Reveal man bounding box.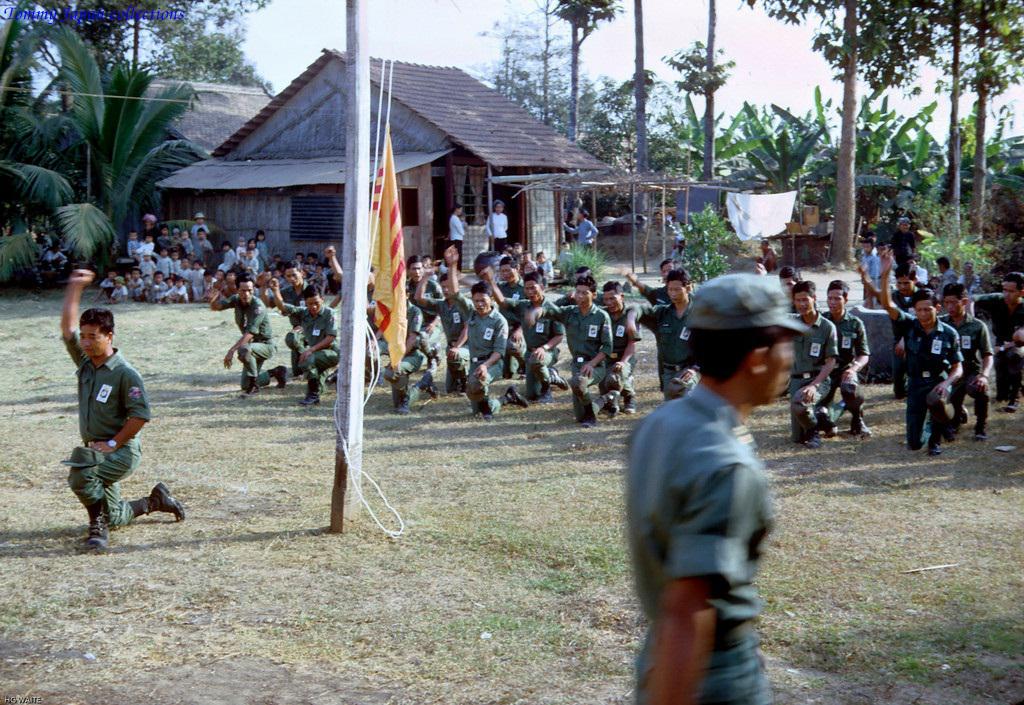
Revealed: x1=258 y1=260 x2=312 y2=380.
